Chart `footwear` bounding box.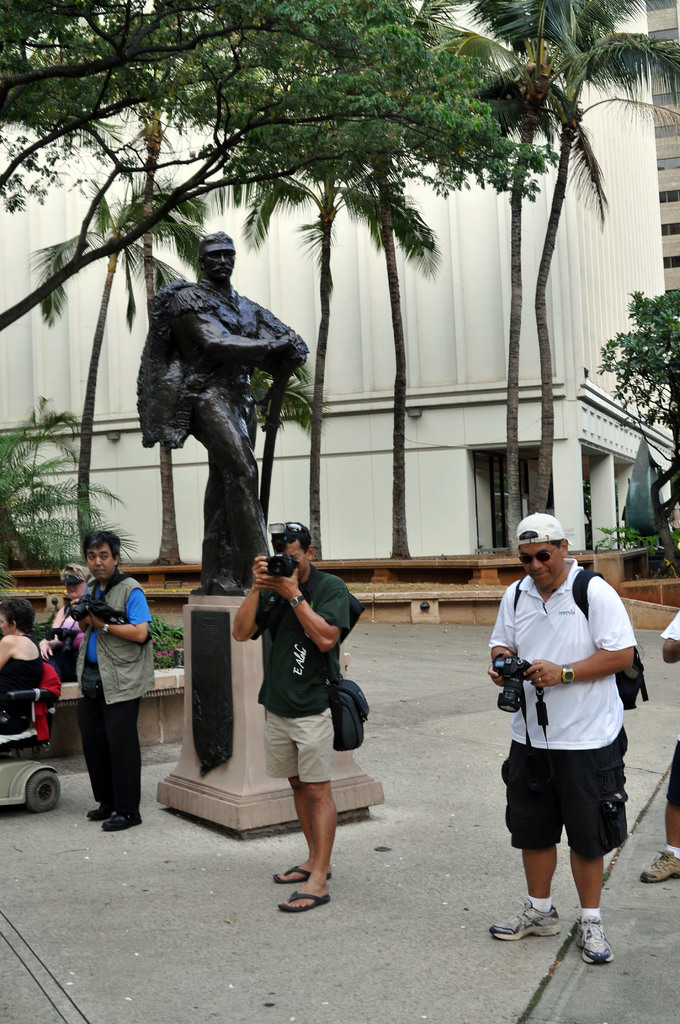
Charted: select_region(569, 923, 612, 970).
